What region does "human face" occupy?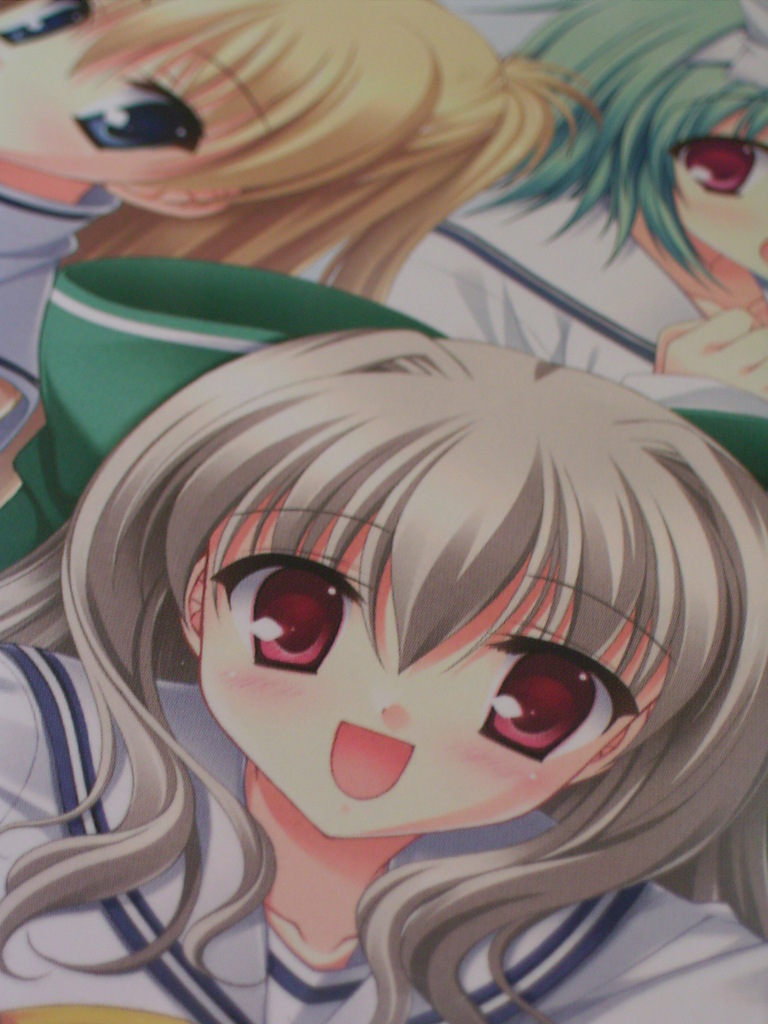
select_region(0, 0, 270, 187).
